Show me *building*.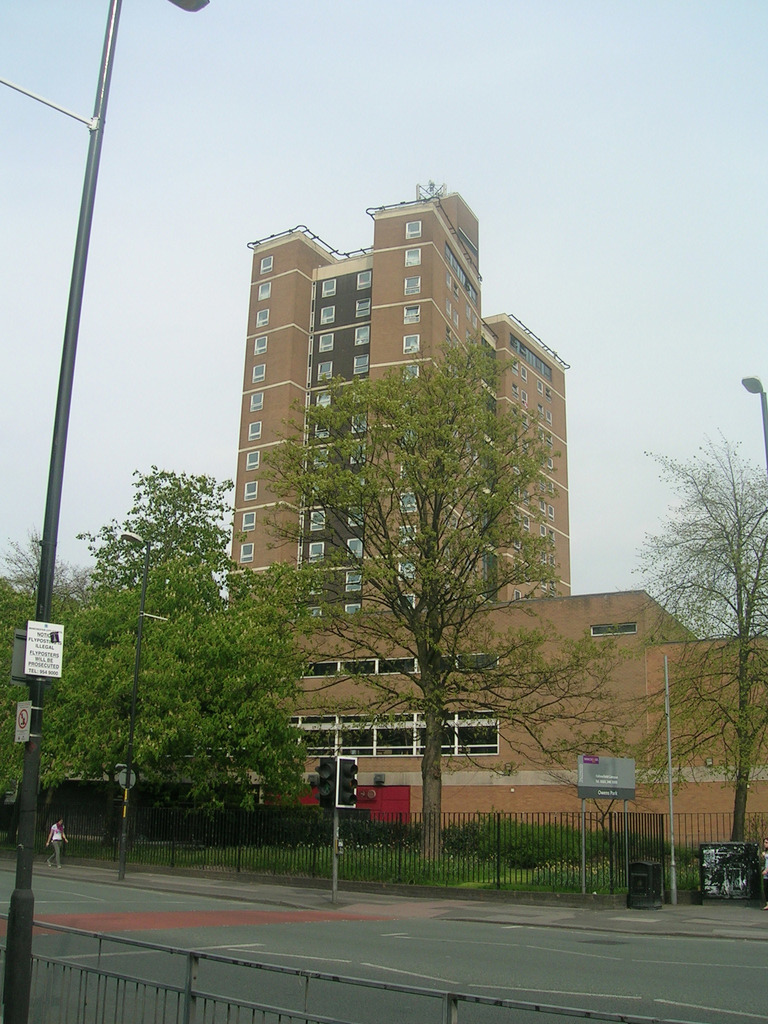
*building* is here: [216,194,767,855].
